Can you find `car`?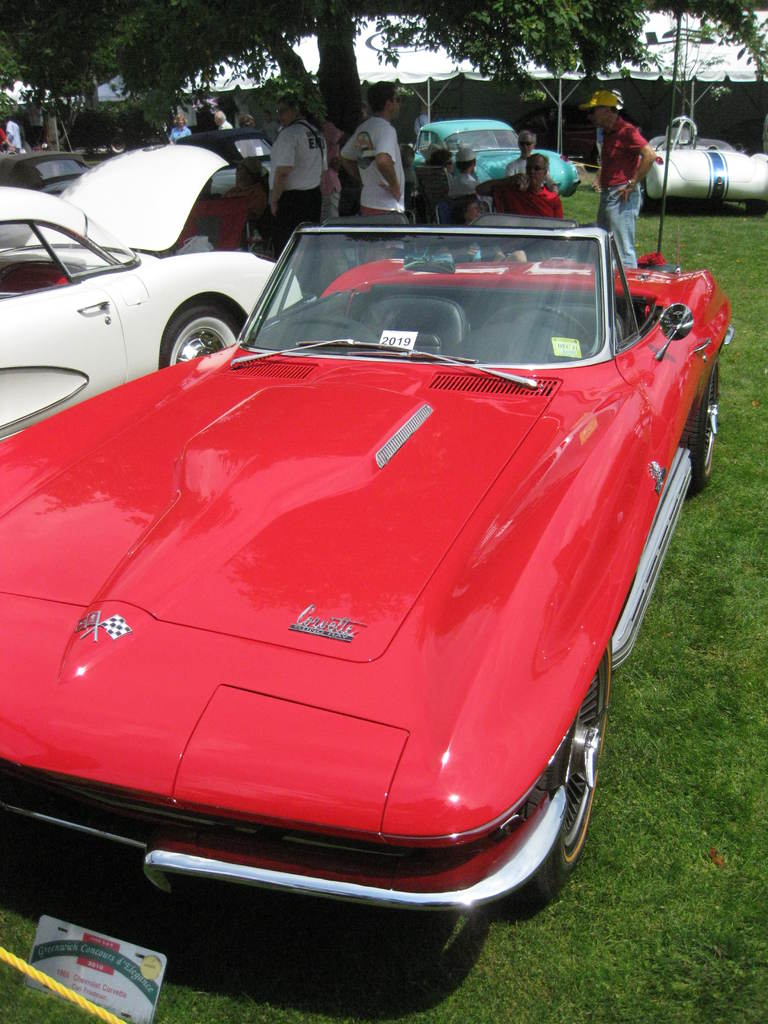
Yes, bounding box: x1=0, y1=218, x2=738, y2=965.
